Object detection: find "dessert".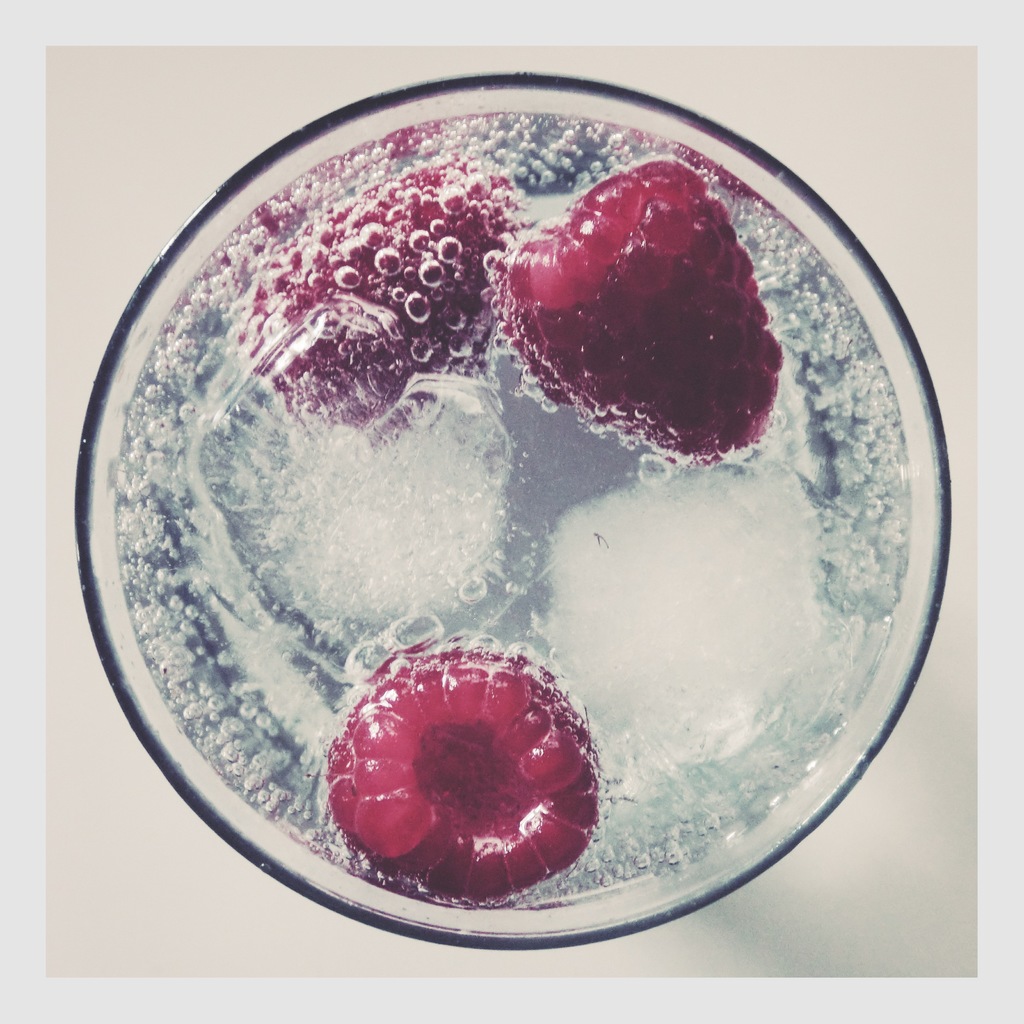
bbox=[491, 119, 792, 491].
